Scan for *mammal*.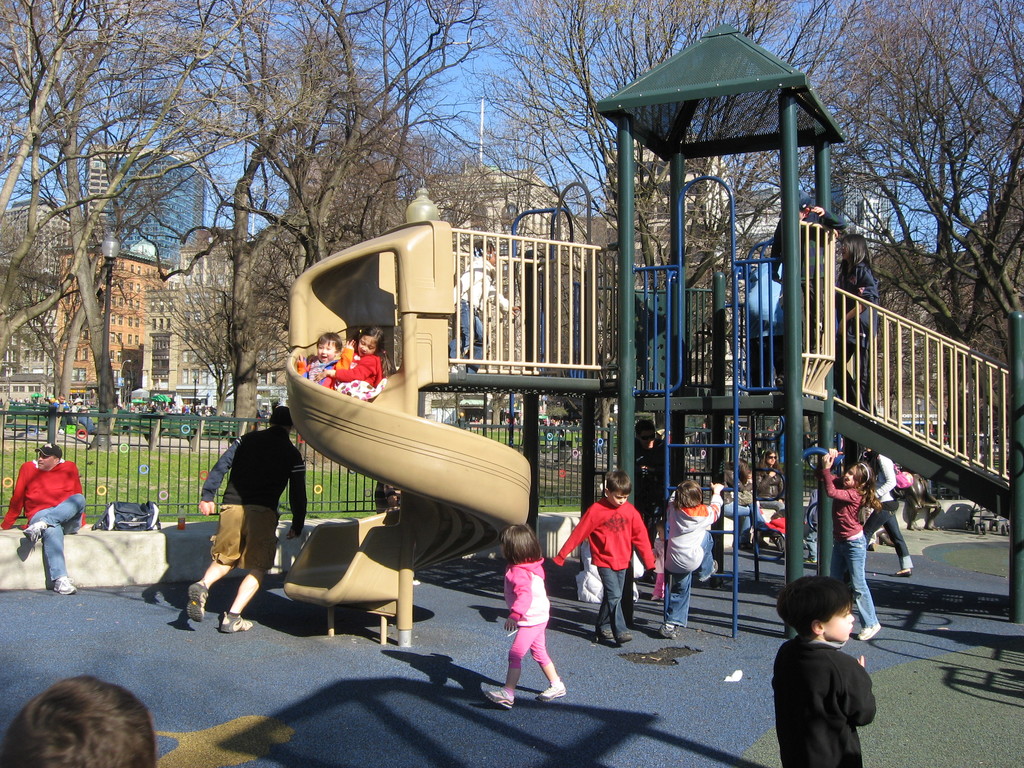
Scan result: crop(330, 318, 388, 404).
